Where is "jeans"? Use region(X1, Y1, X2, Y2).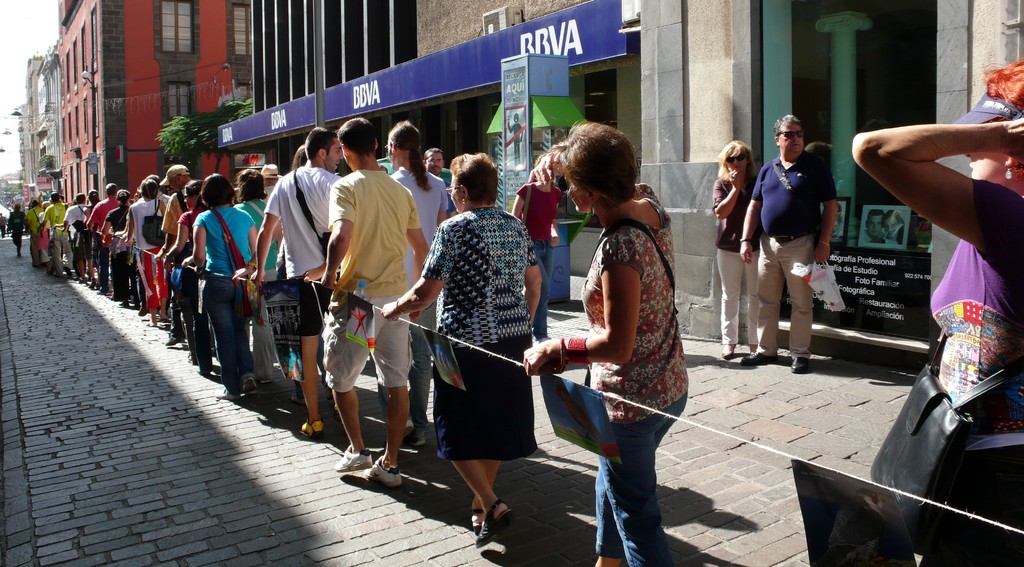
region(168, 307, 180, 329).
